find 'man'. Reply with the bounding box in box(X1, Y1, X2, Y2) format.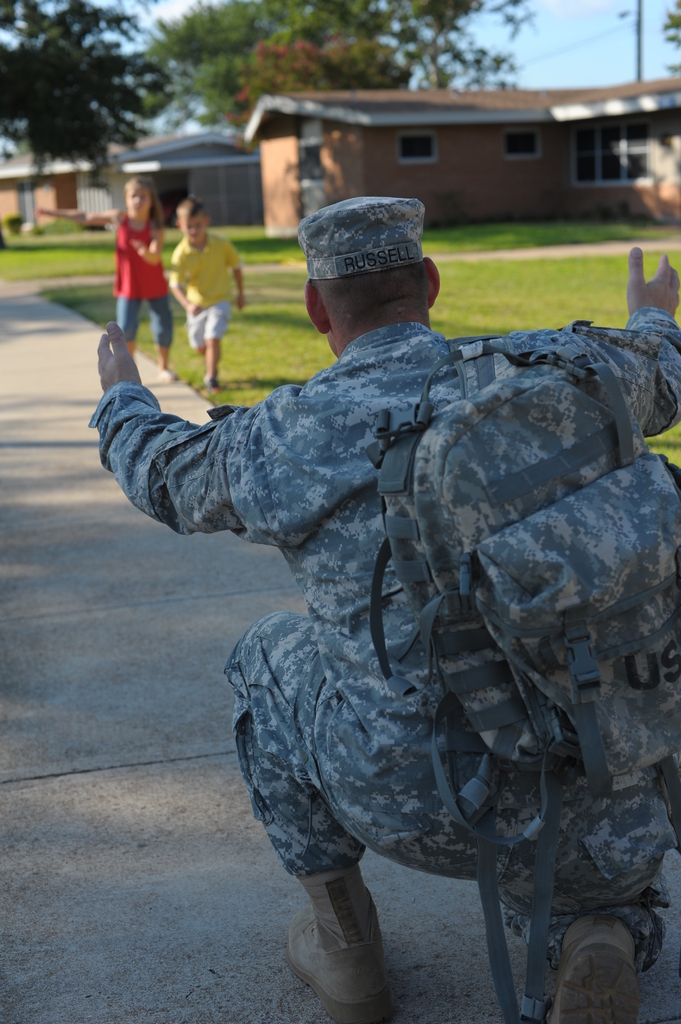
box(86, 196, 680, 1023).
